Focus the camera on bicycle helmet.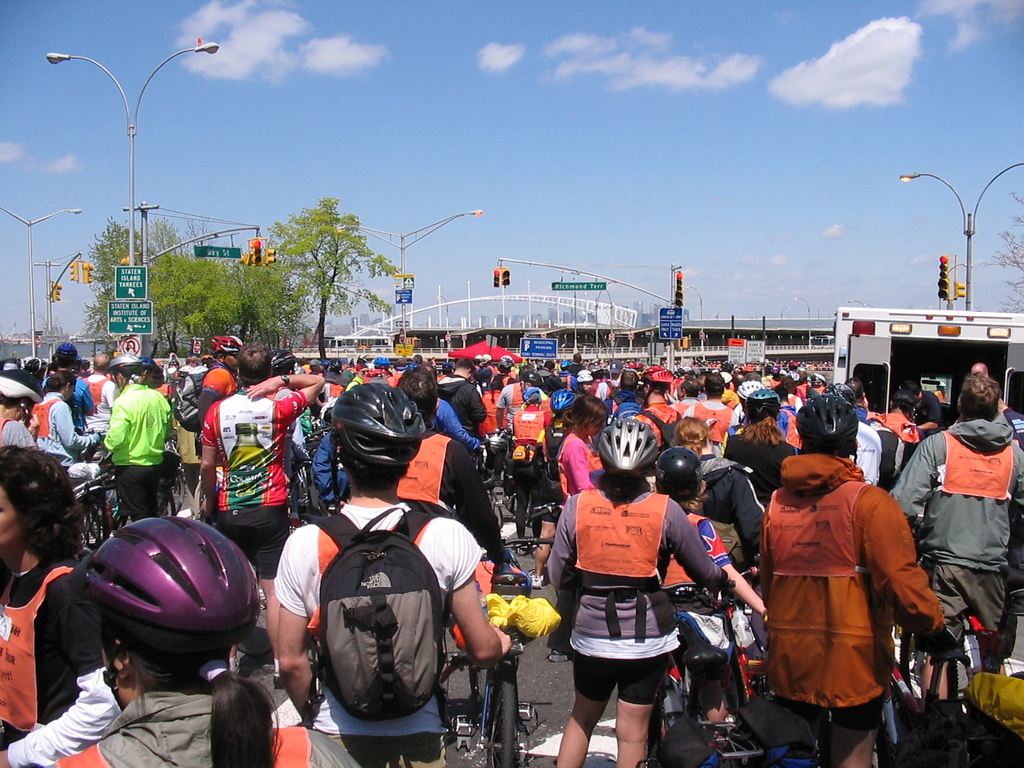
Focus region: 212, 331, 242, 346.
